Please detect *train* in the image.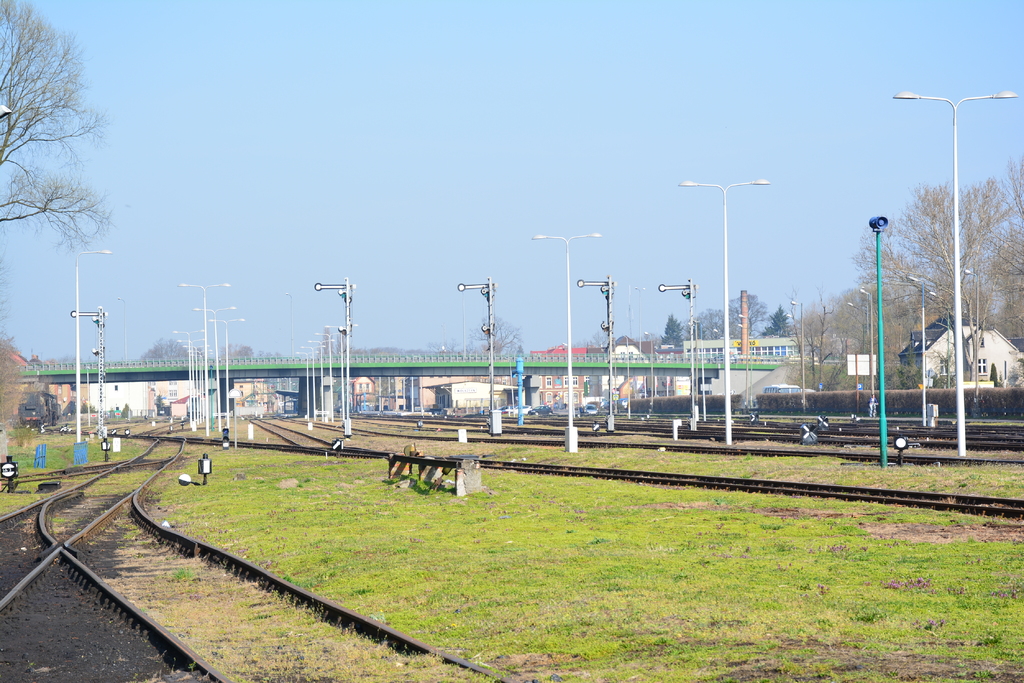
locate(19, 391, 63, 430).
